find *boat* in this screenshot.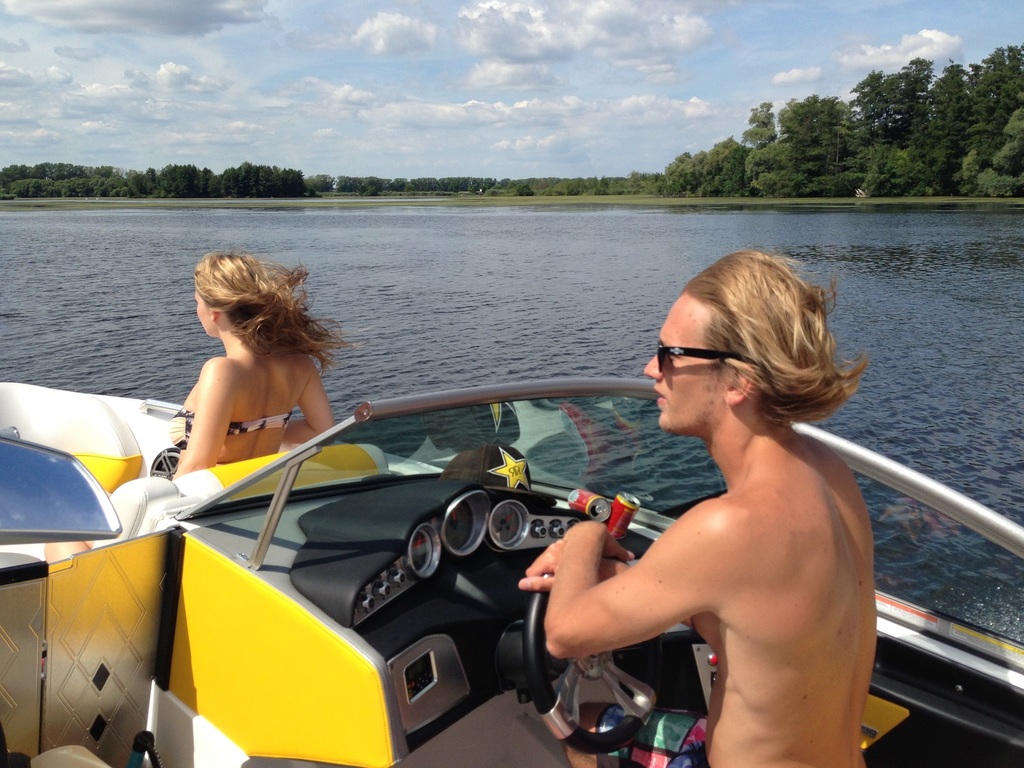
The bounding box for *boat* is {"x1": 62, "y1": 305, "x2": 908, "y2": 747}.
